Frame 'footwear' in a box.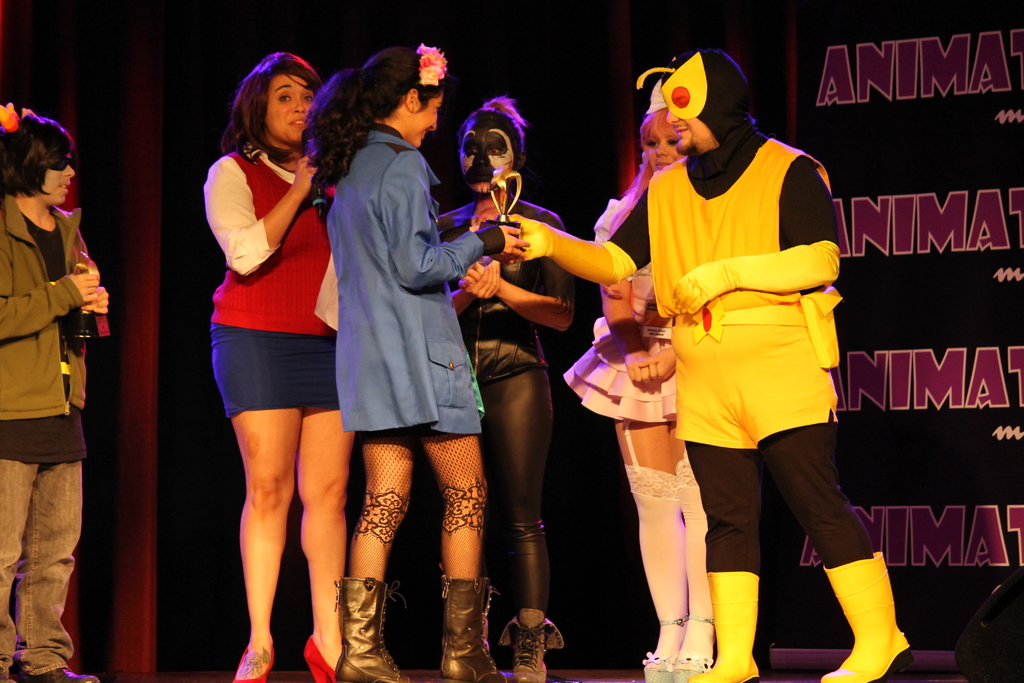
<box>687,567,770,682</box>.
